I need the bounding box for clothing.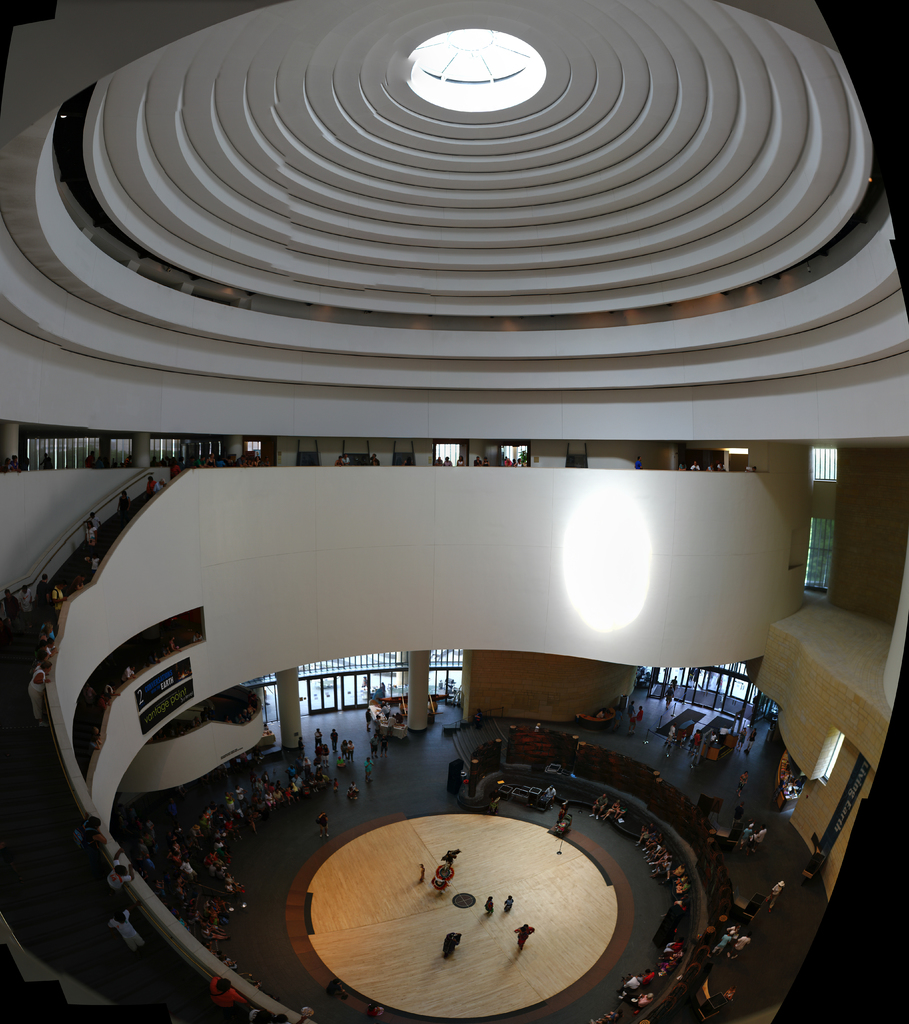
Here it is: rect(745, 466, 753, 471).
